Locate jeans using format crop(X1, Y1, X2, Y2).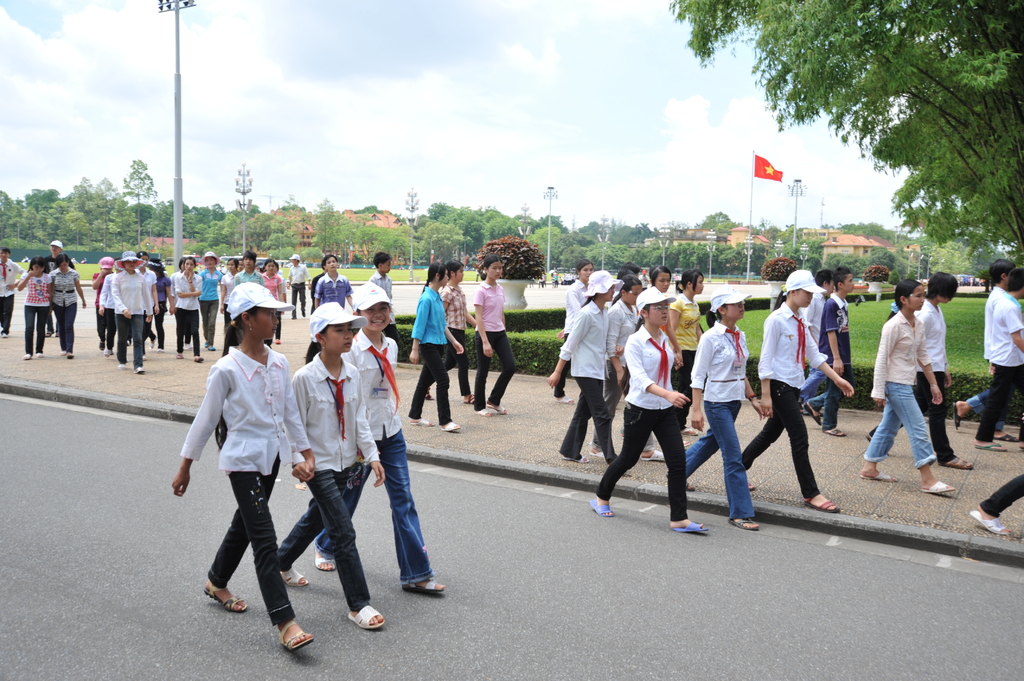
crop(57, 297, 79, 349).
